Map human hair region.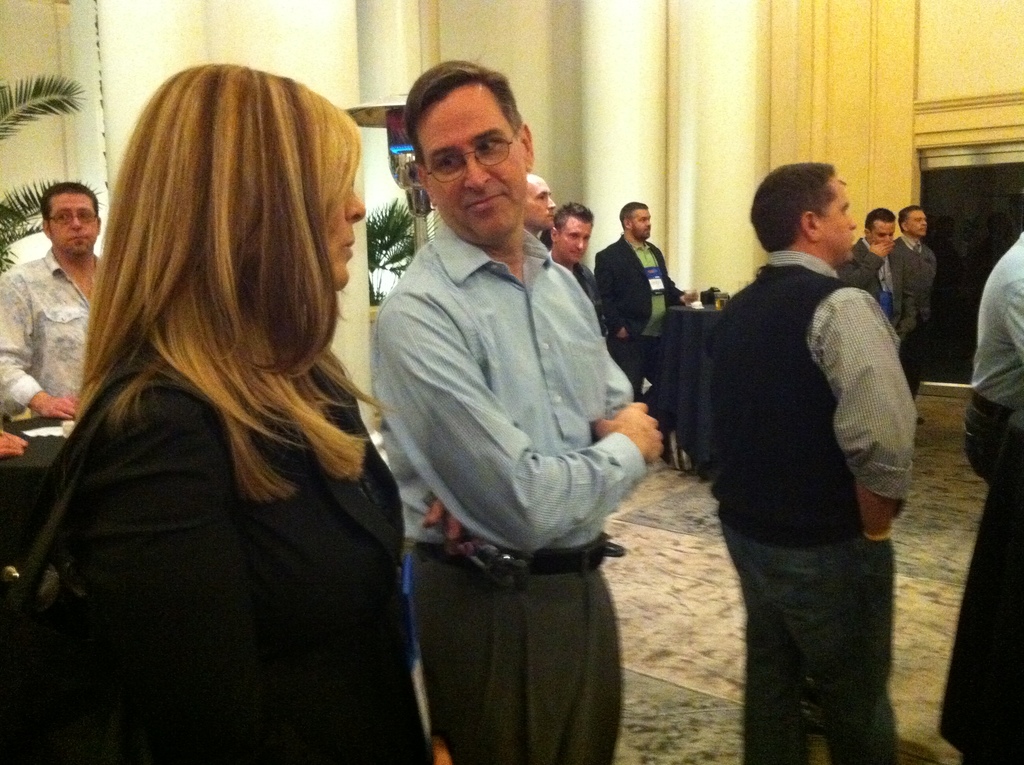
Mapped to box(402, 58, 524, 173).
